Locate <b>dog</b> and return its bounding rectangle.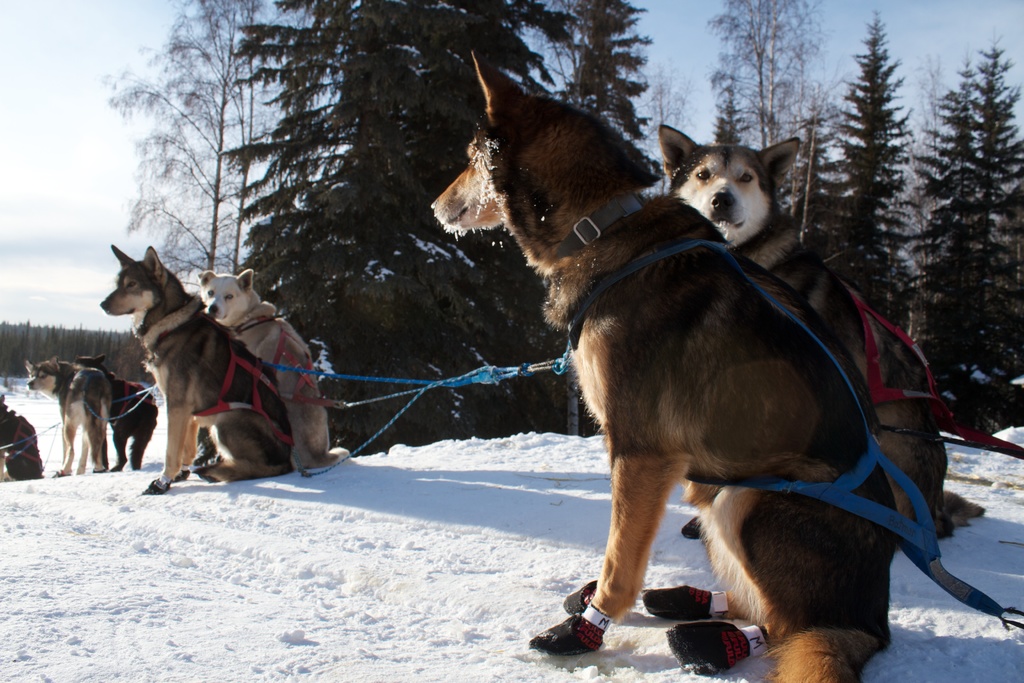
Rect(431, 40, 897, 682).
